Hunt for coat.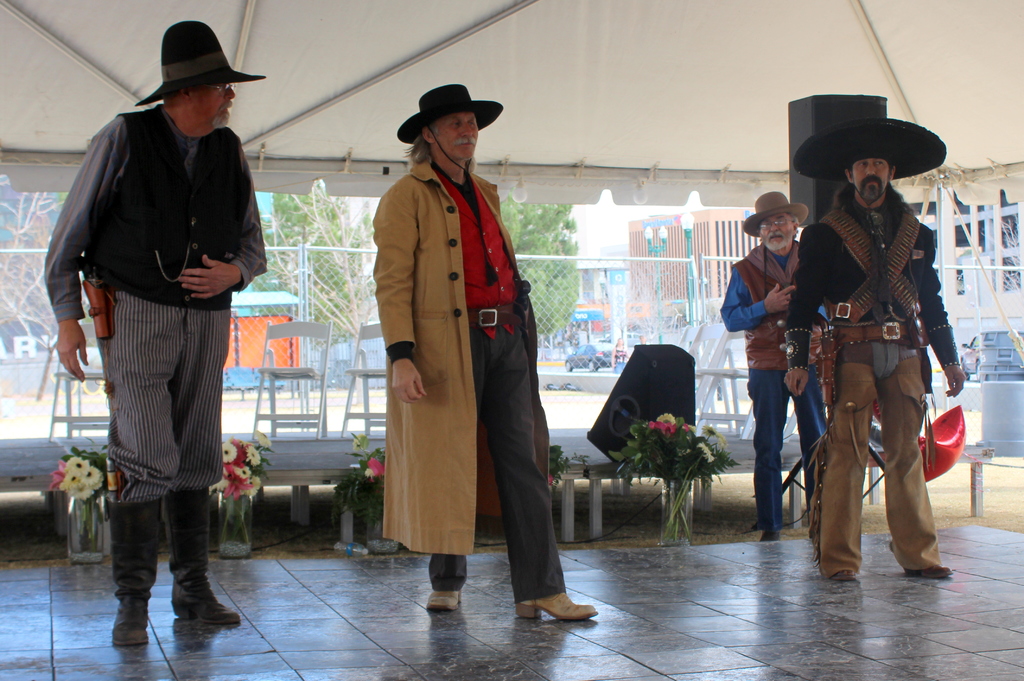
Hunted down at locate(369, 172, 504, 565).
